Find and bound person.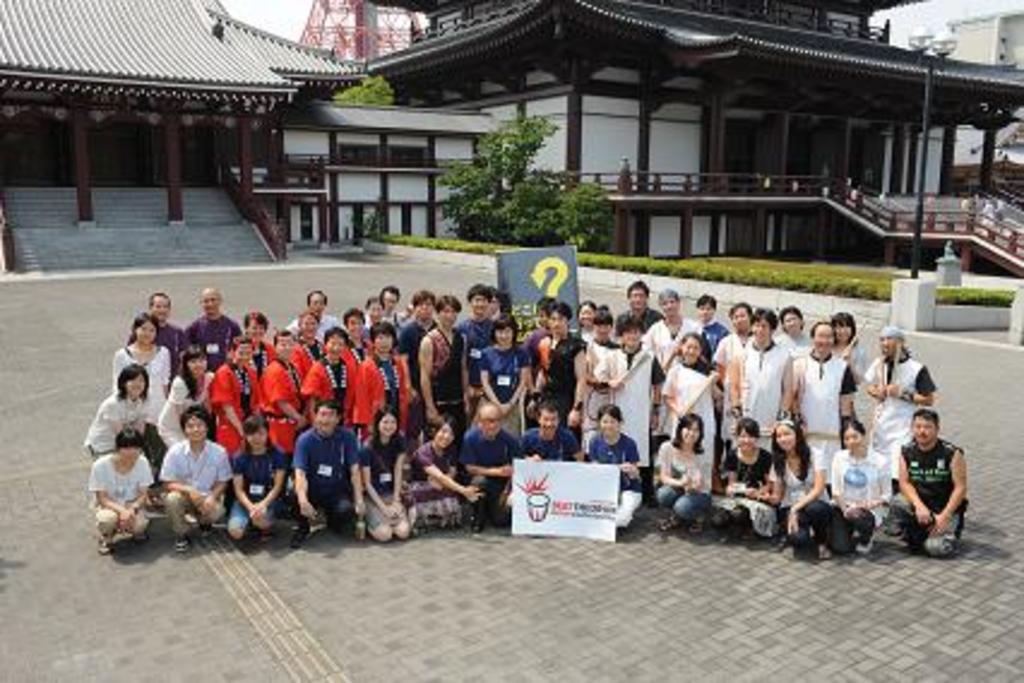
Bound: pyautogui.locateOnScreen(699, 409, 772, 539).
